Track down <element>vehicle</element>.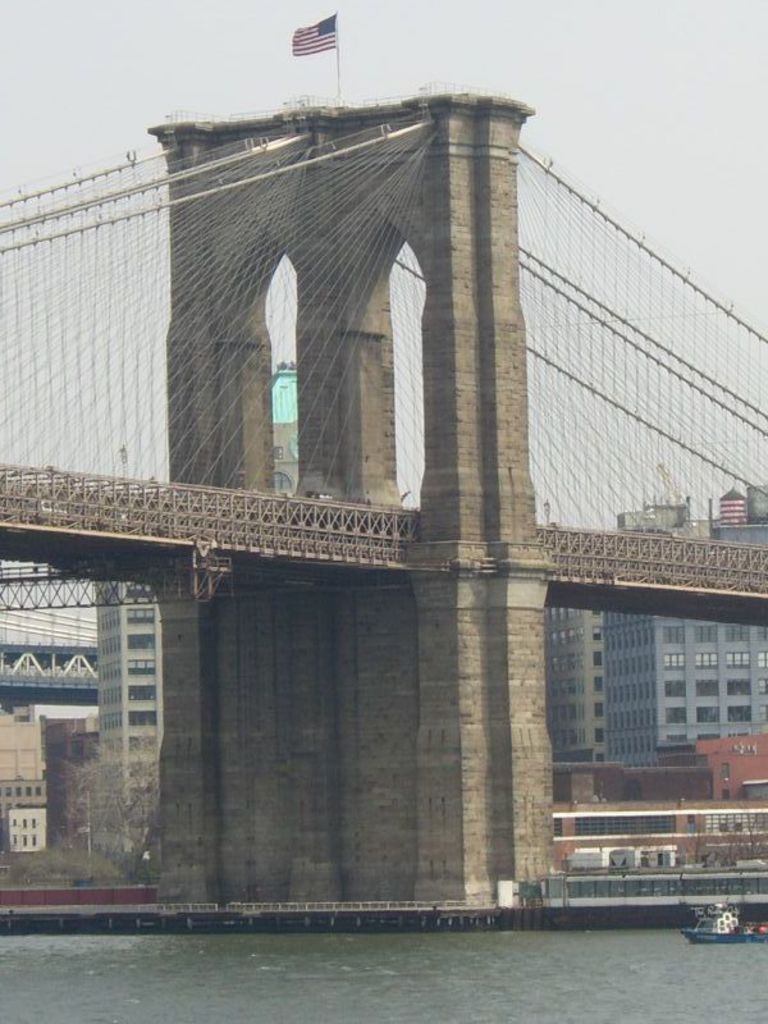
Tracked to locate(678, 900, 767, 948).
